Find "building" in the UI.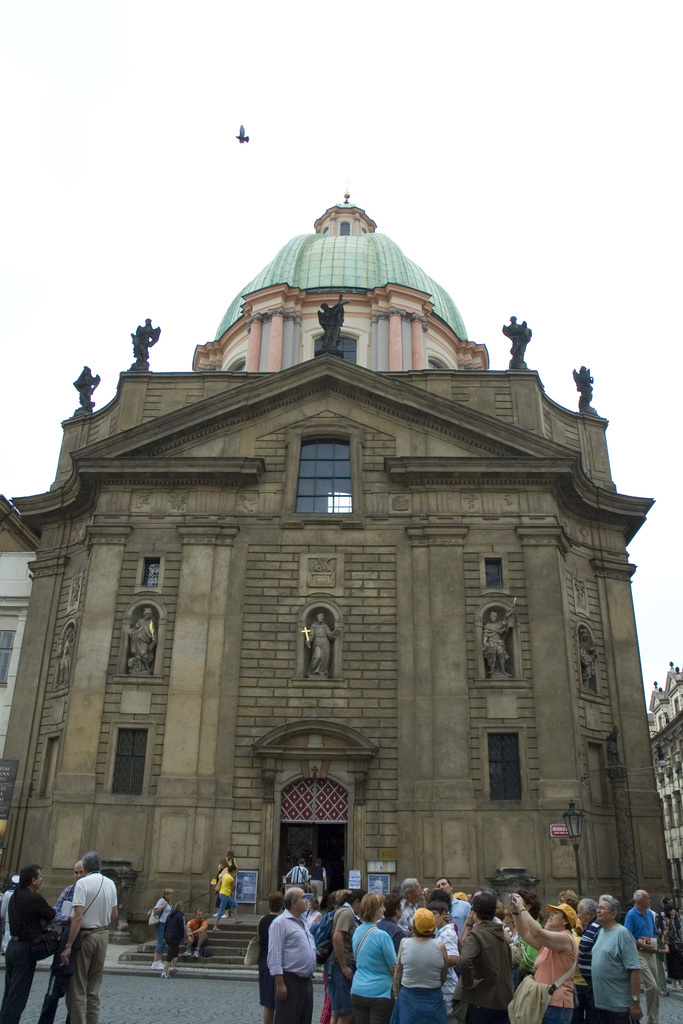
UI element at (0,191,682,976).
